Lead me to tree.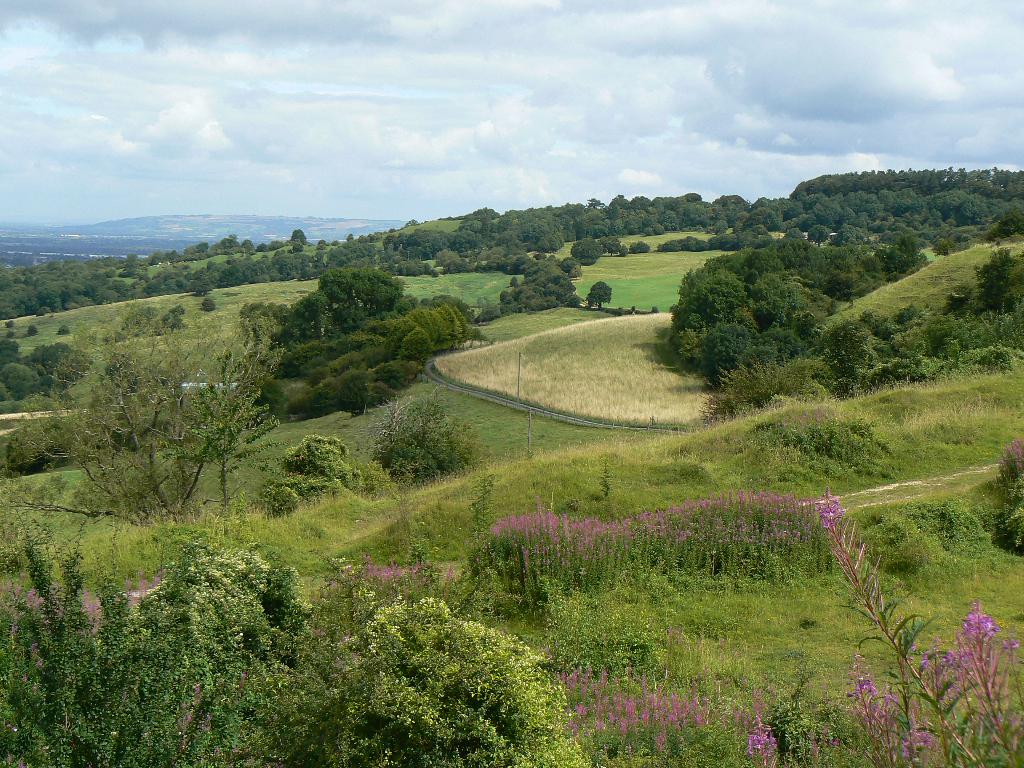
Lead to 106, 294, 280, 541.
